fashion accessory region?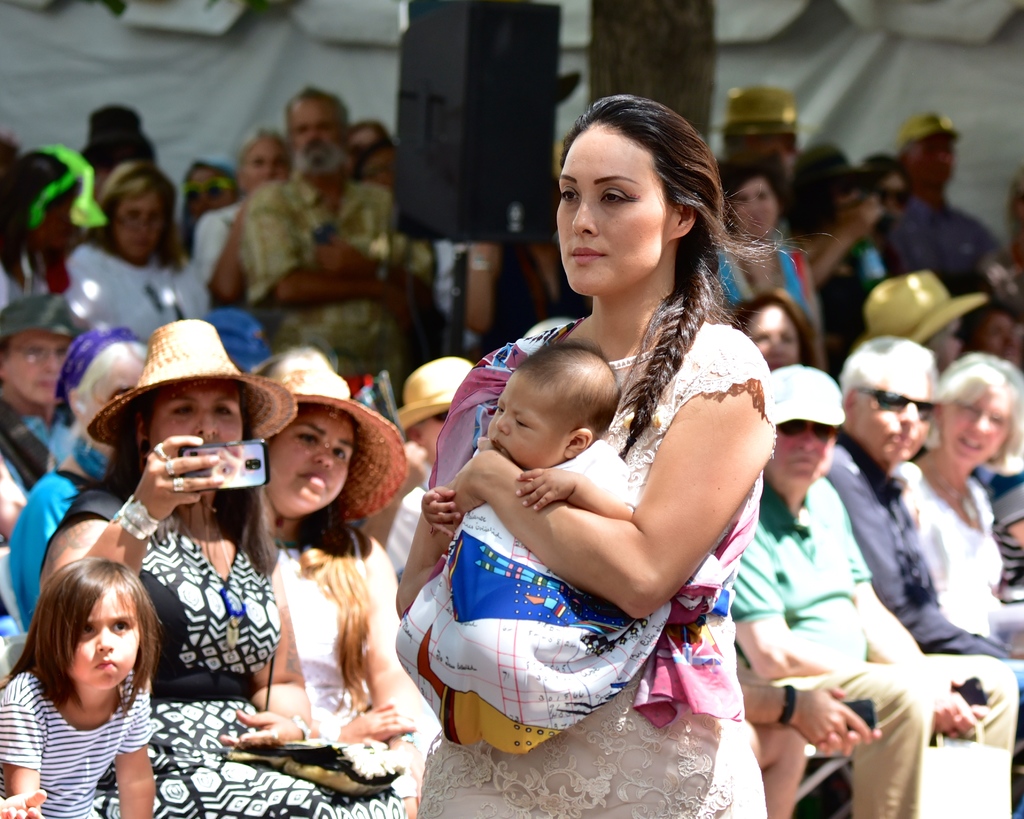
(53, 325, 143, 415)
